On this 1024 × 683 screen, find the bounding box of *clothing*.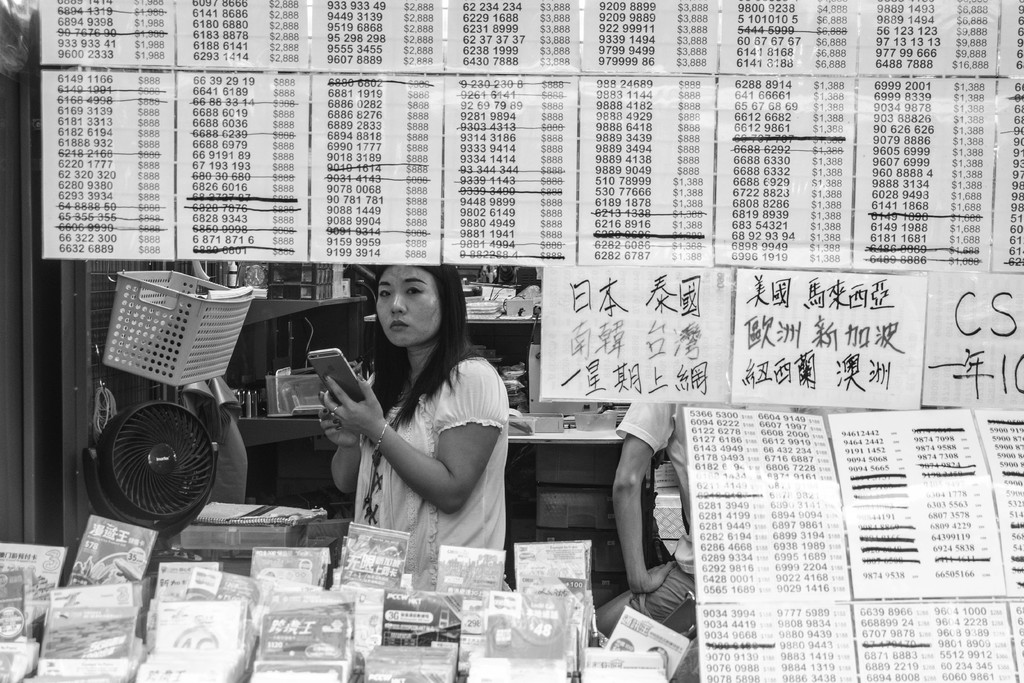
Bounding box: region(612, 399, 703, 631).
